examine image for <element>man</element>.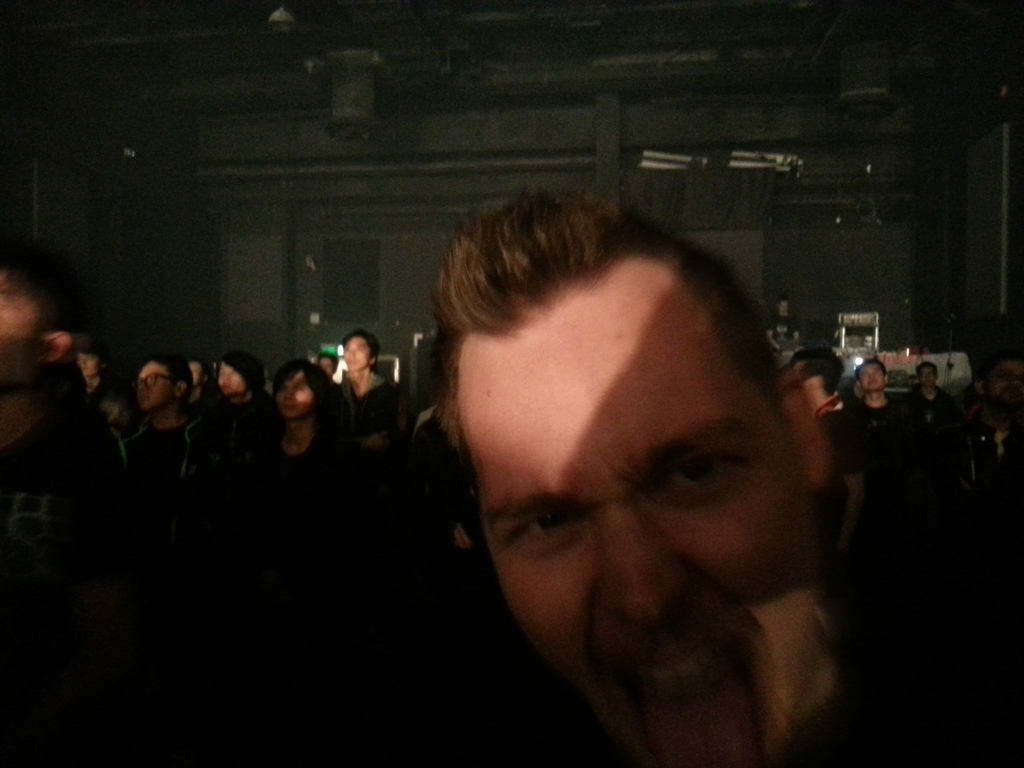
Examination result: rect(295, 163, 924, 767).
